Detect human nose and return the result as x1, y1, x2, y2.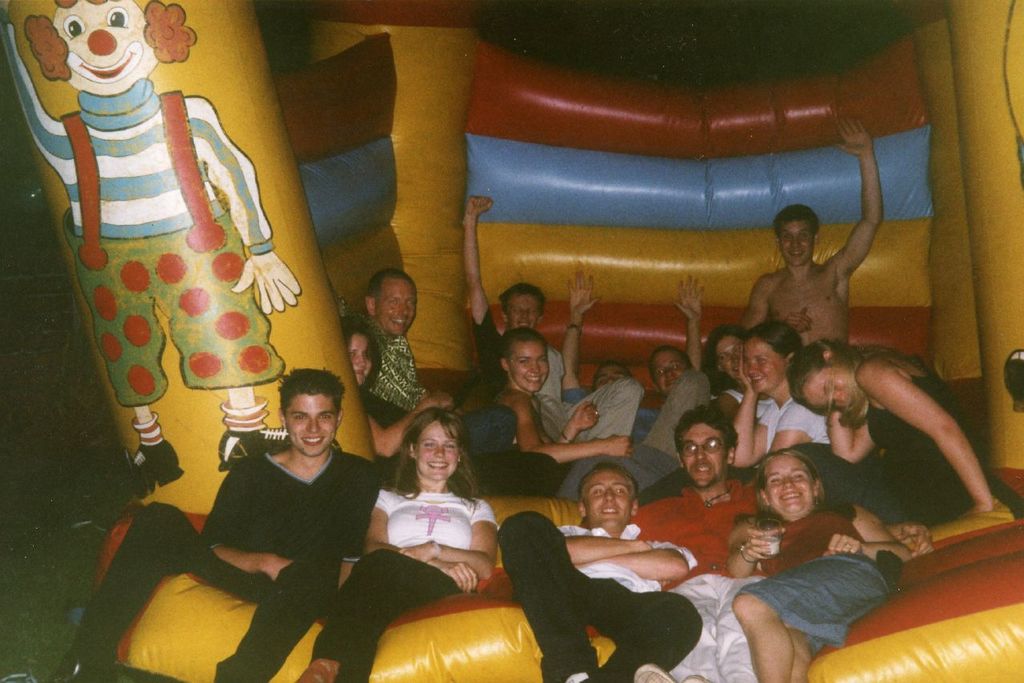
832, 389, 846, 399.
